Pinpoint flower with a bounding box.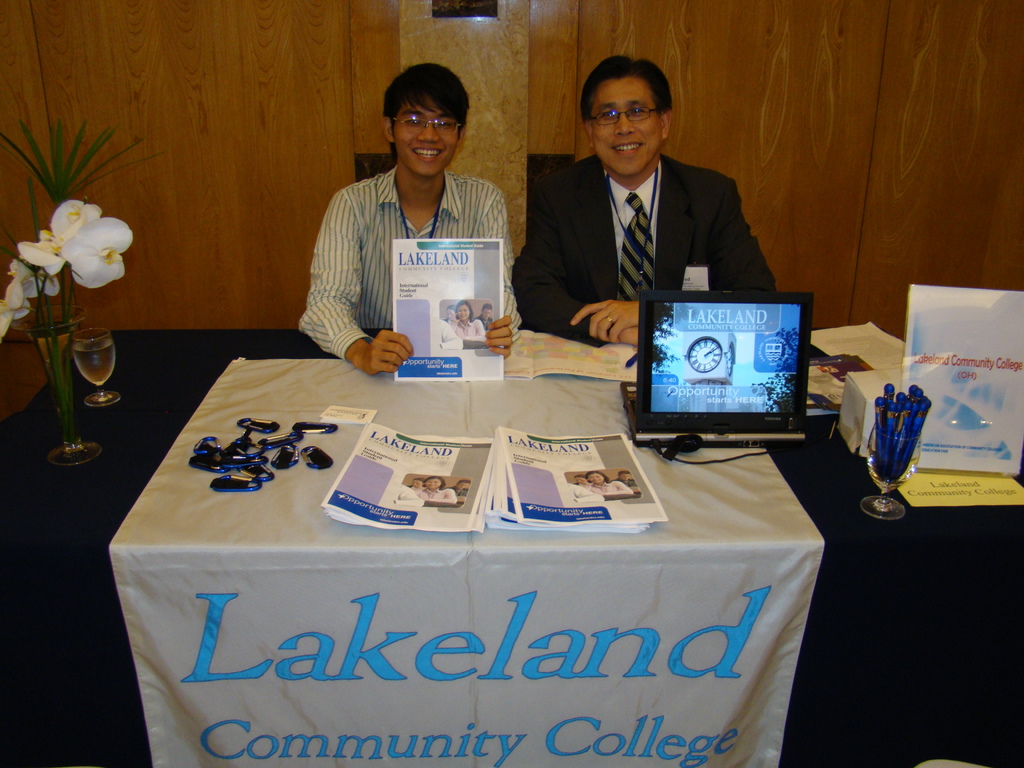
(left=0, top=278, right=34, bottom=336).
